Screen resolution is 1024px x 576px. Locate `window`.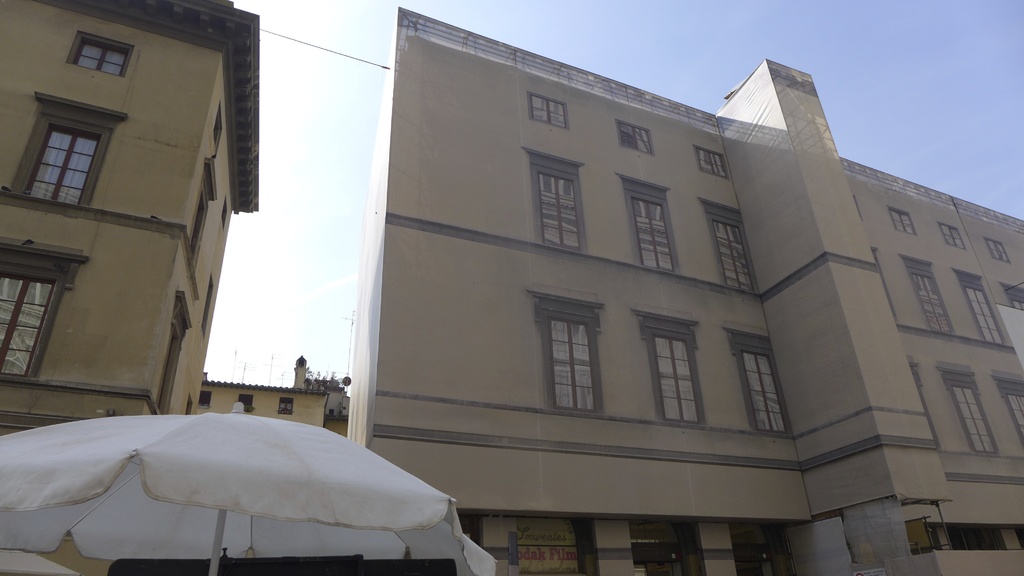
(x1=892, y1=204, x2=919, y2=238).
